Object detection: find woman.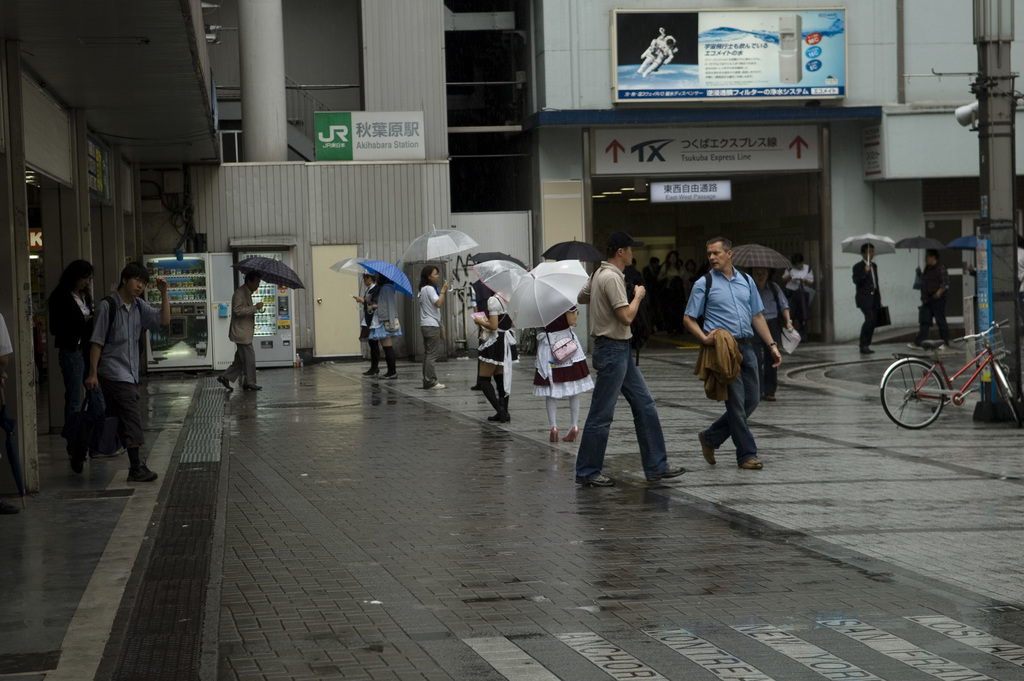
bbox=[657, 252, 687, 283].
